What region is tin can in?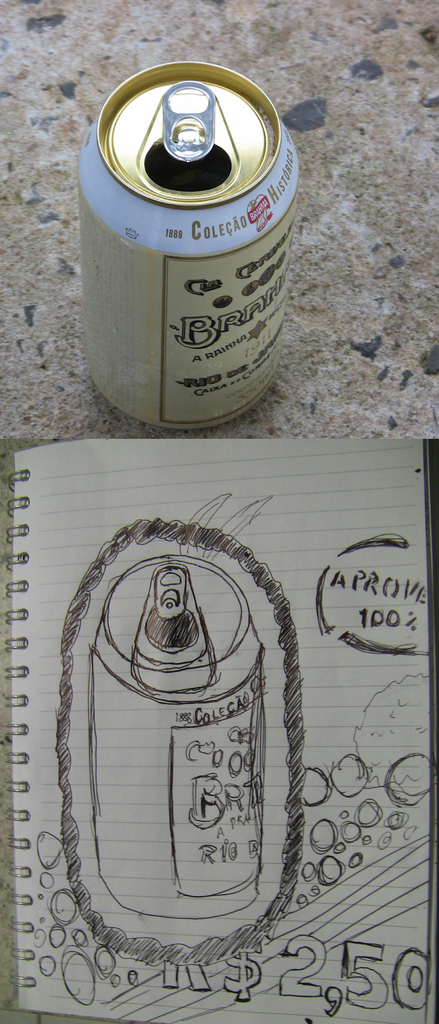
bbox(64, 64, 302, 422).
